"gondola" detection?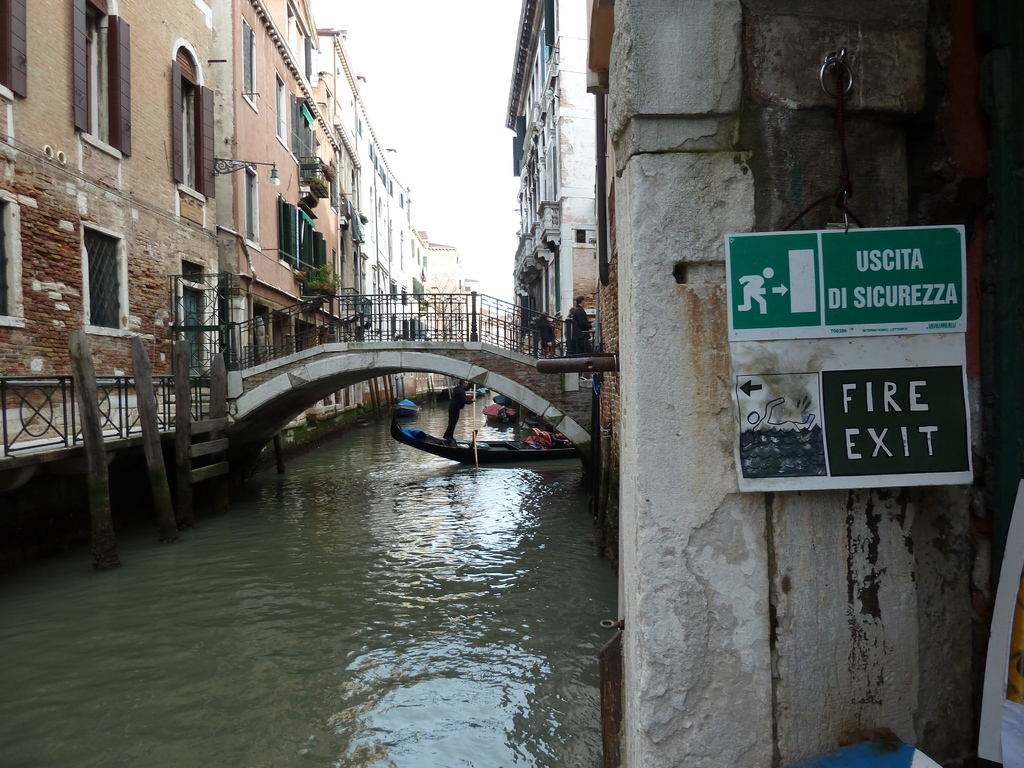
pyautogui.locateOnScreen(387, 393, 579, 468)
